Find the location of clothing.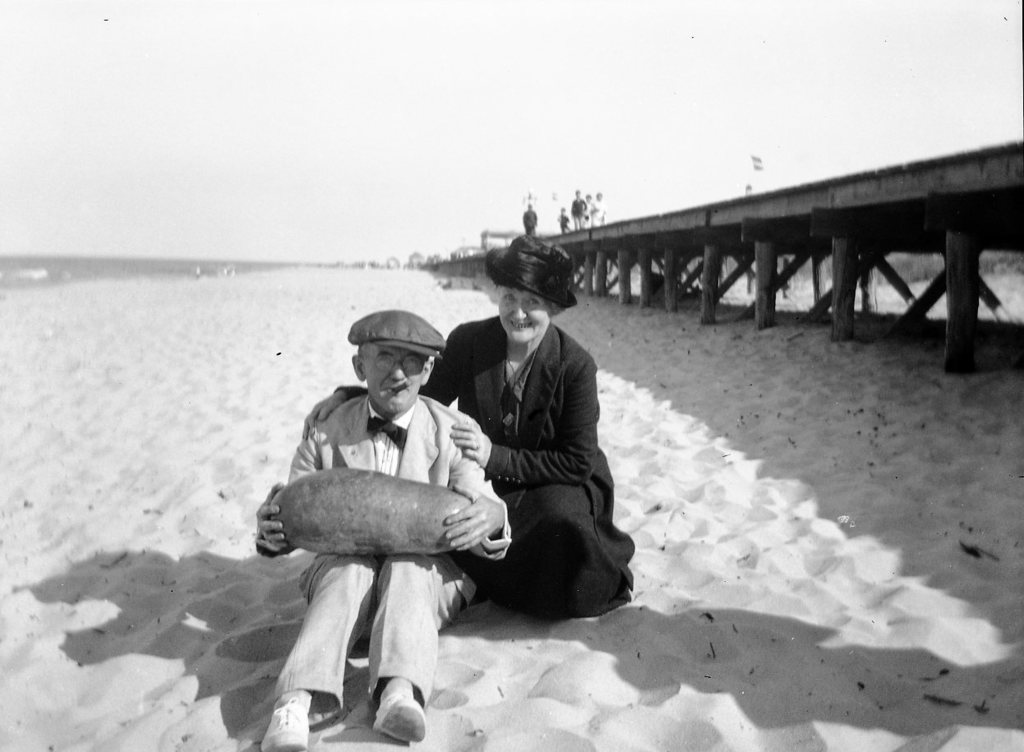
Location: <bbox>242, 367, 493, 693</bbox>.
